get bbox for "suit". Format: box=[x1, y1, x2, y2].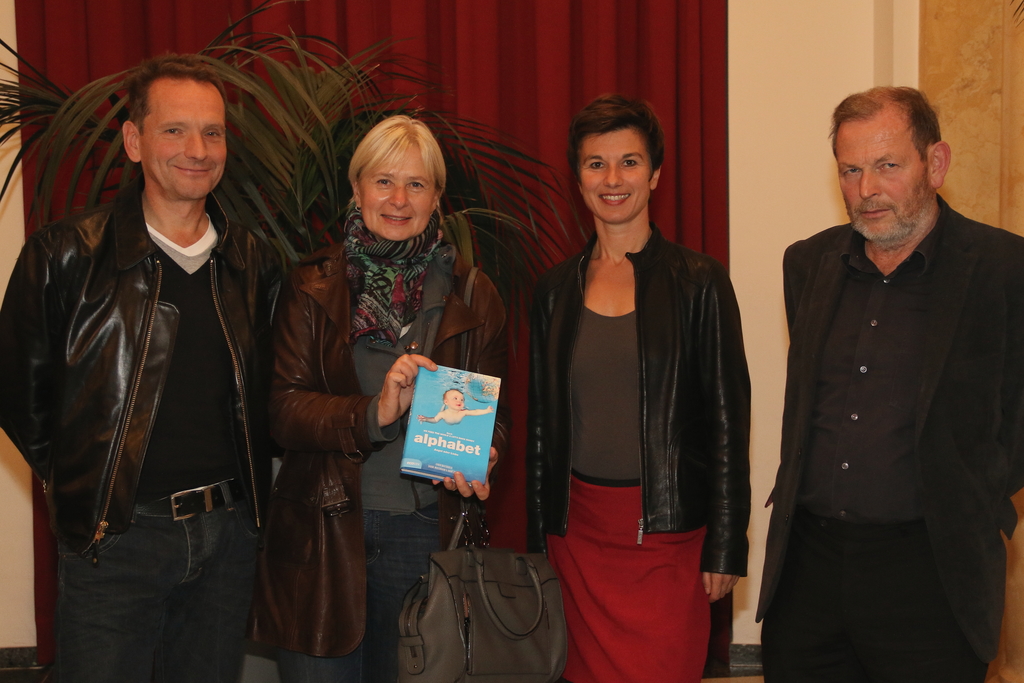
box=[757, 125, 1023, 672].
